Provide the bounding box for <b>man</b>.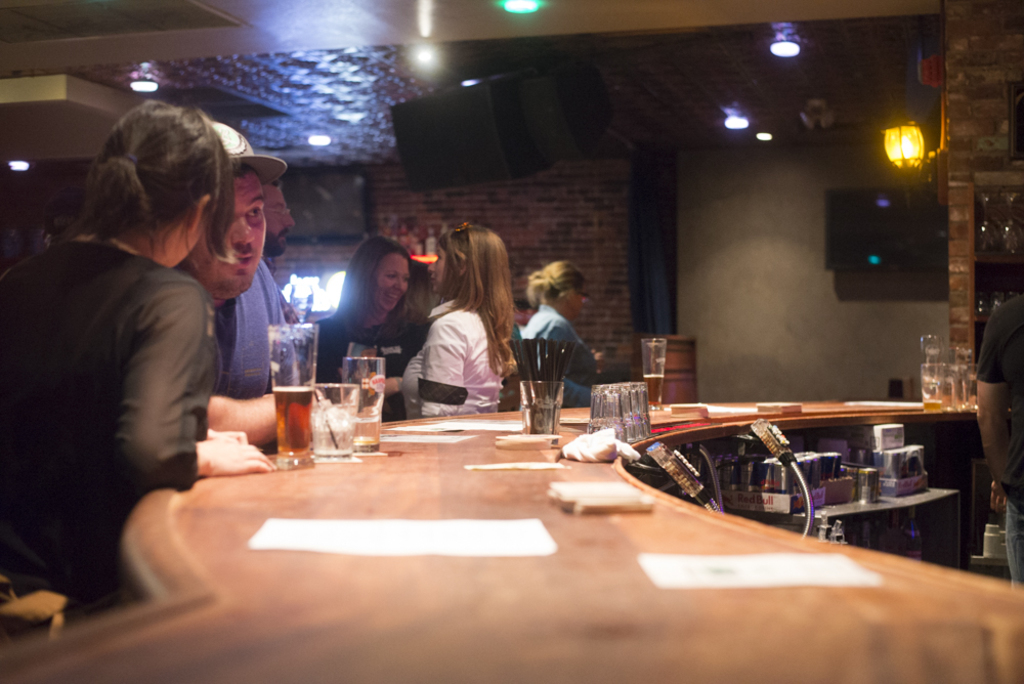
select_region(234, 185, 307, 398).
